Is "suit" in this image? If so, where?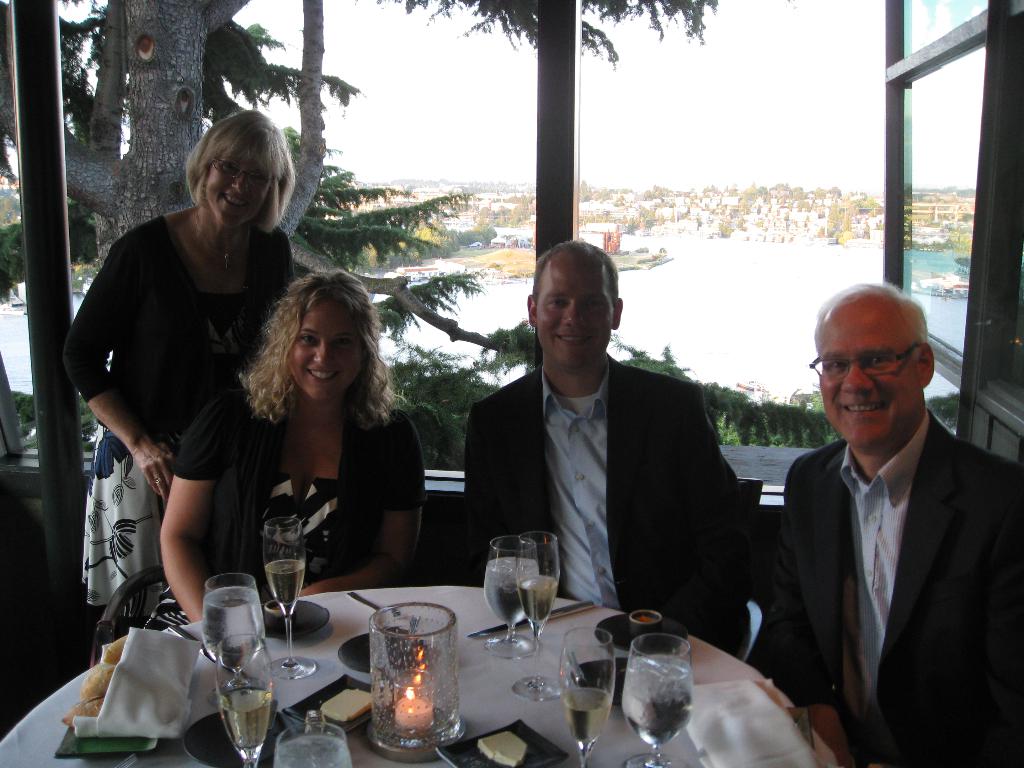
Yes, at {"left": 465, "top": 355, "right": 744, "bottom": 651}.
